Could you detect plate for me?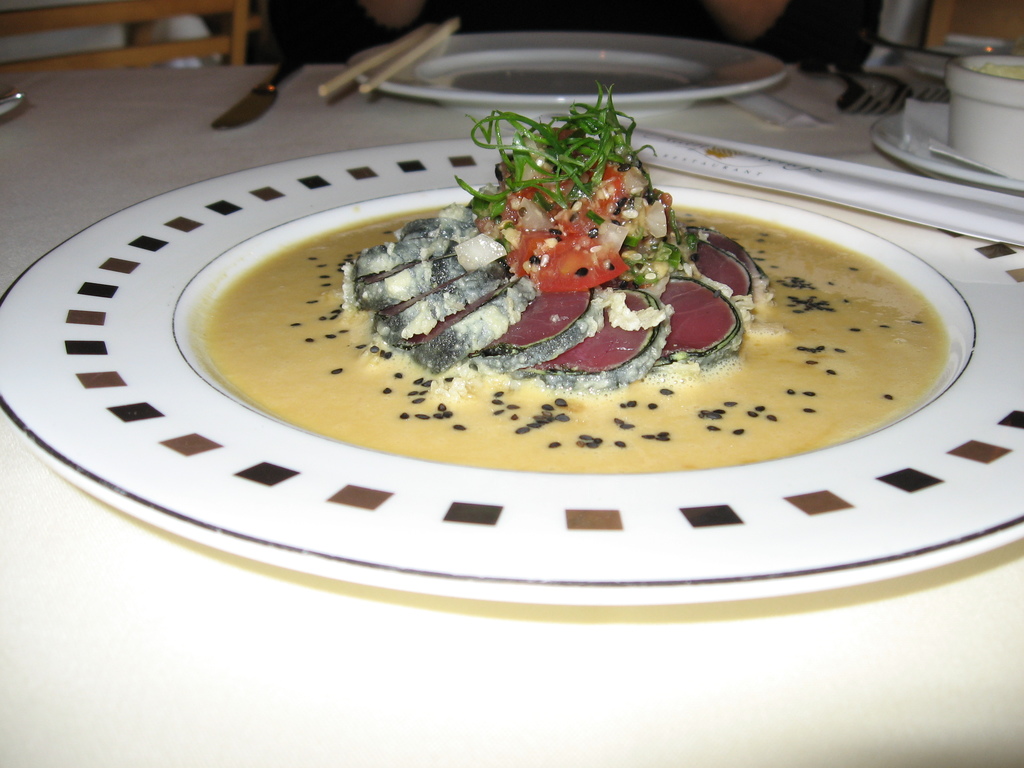
Detection result: [0, 126, 1023, 589].
